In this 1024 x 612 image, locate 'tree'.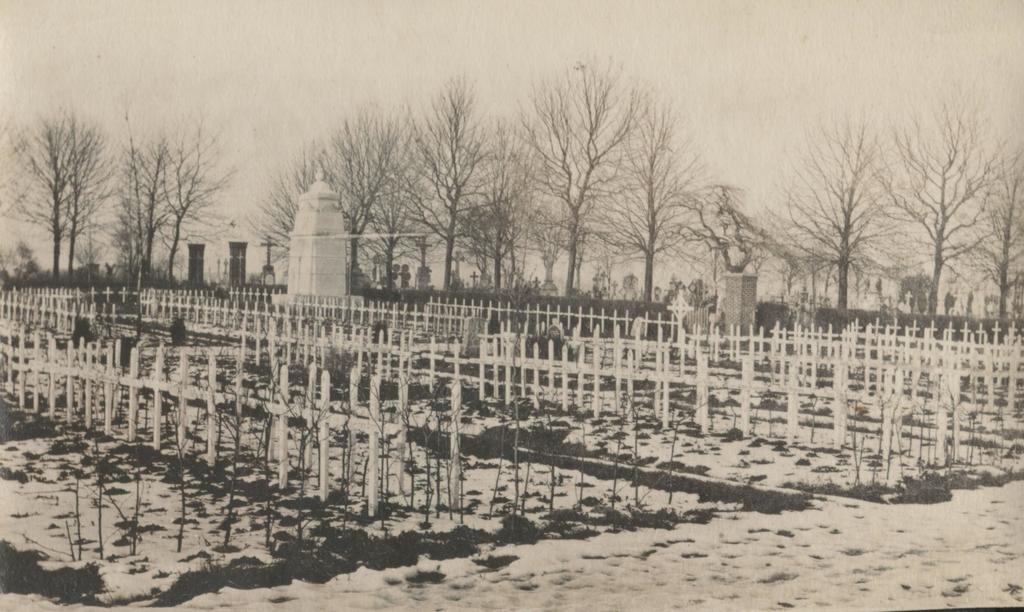
Bounding box: pyautogui.locateOnScreen(264, 106, 435, 295).
